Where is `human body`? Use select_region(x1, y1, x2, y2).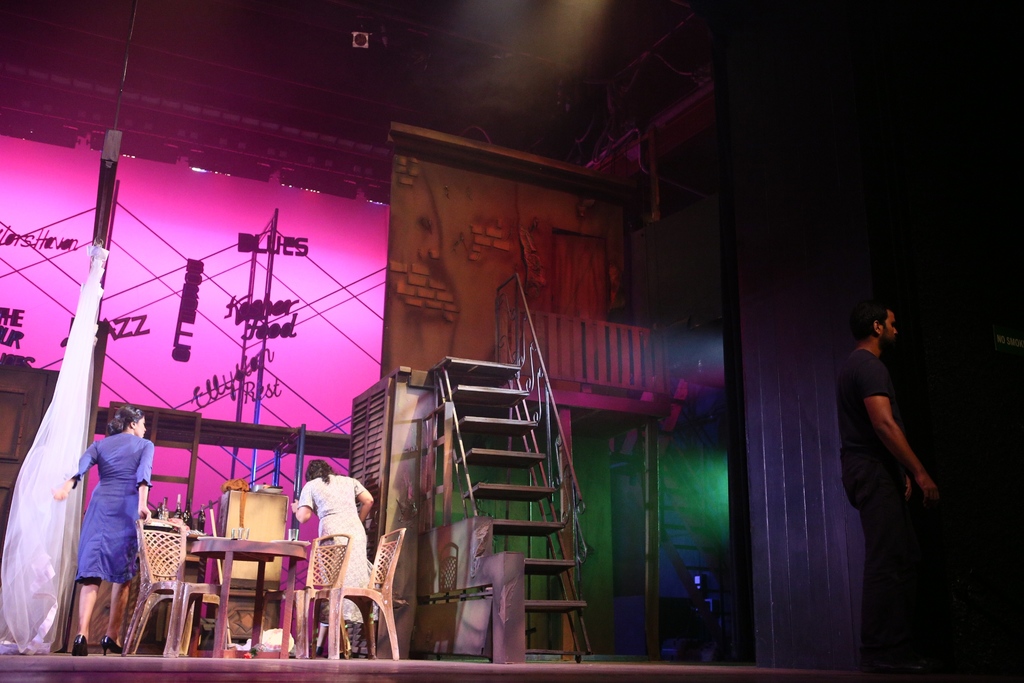
select_region(844, 281, 948, 621).
